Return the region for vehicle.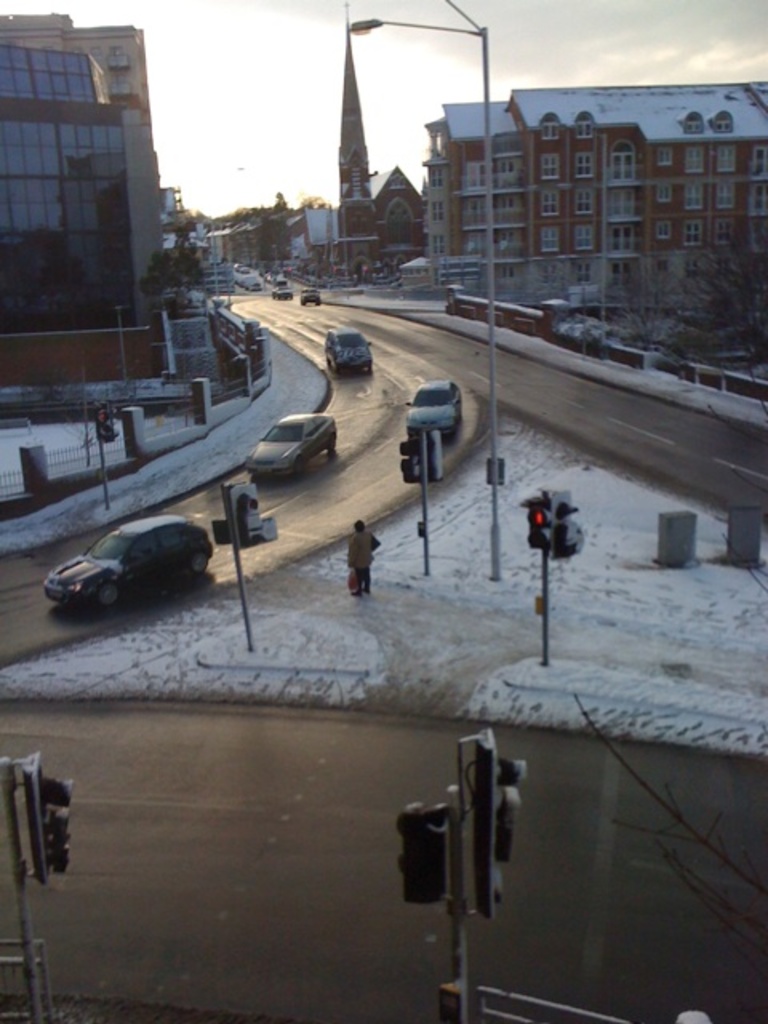
left=248, top=278, right=261, bottom=293.
